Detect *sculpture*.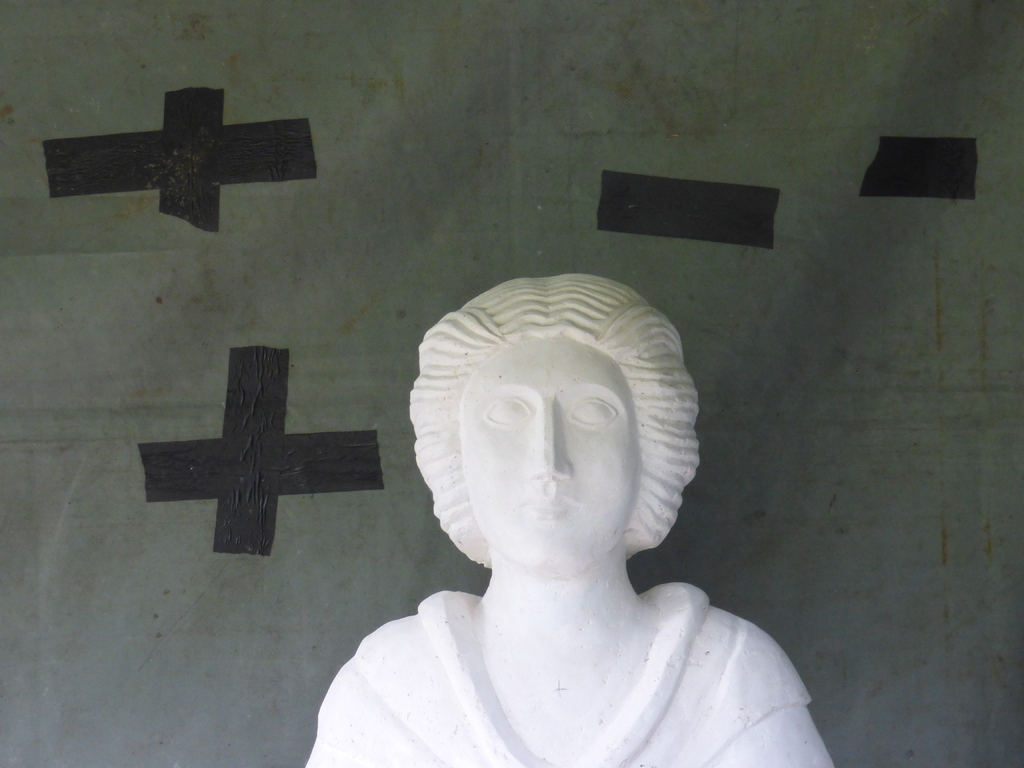
Detected at bbox(317, 274, 824, 763).
